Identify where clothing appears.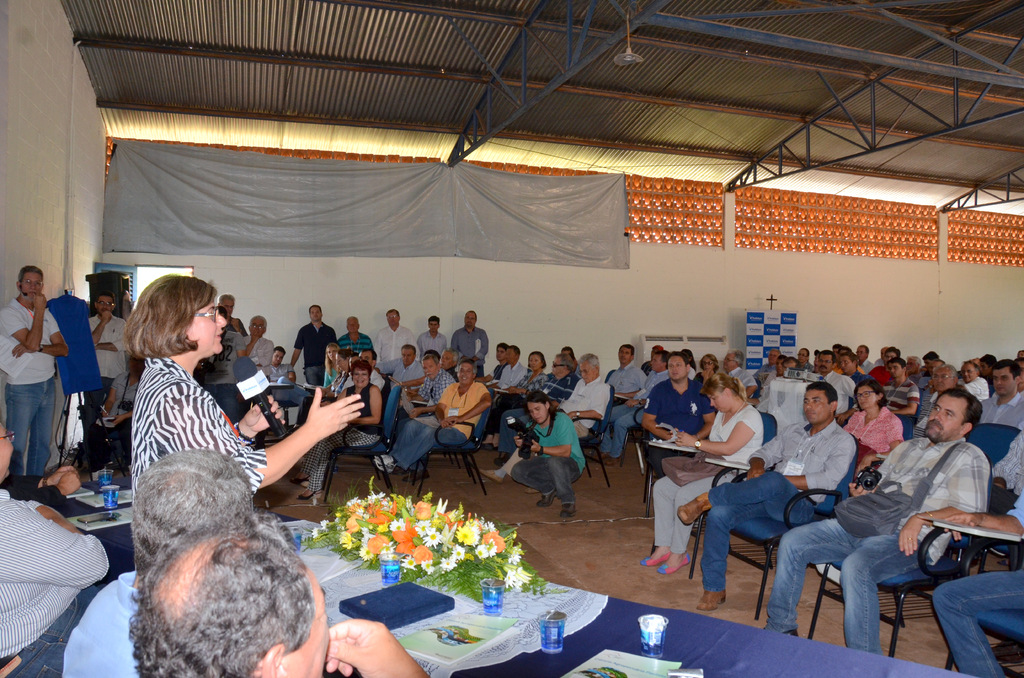
Appears at l=506, t=375, r=614, b=486.
